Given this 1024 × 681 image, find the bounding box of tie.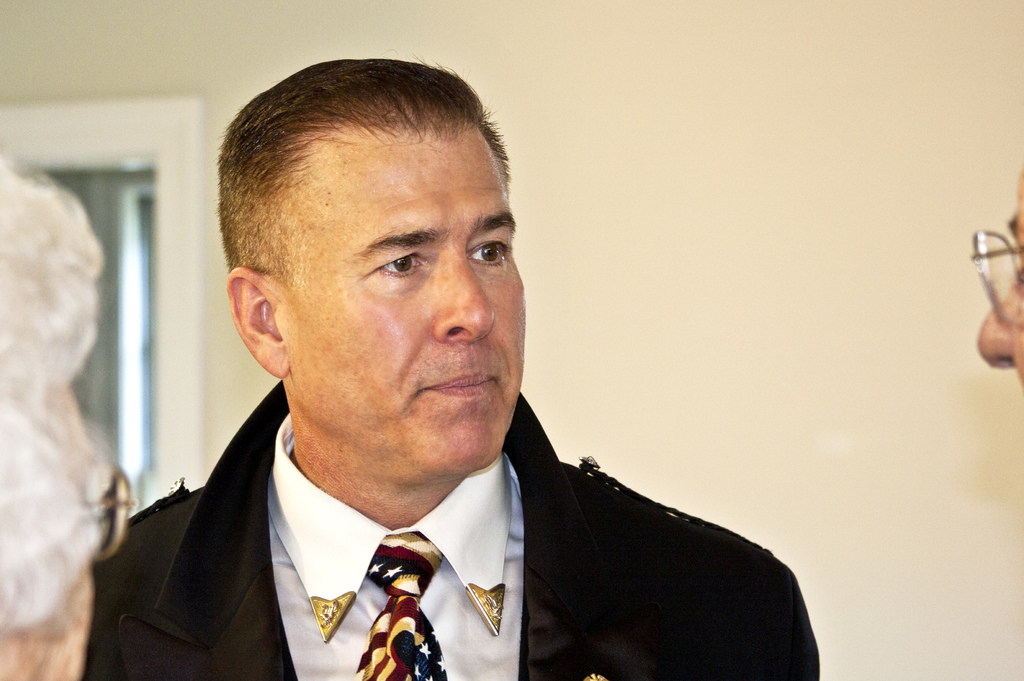
359,528,453,680.
